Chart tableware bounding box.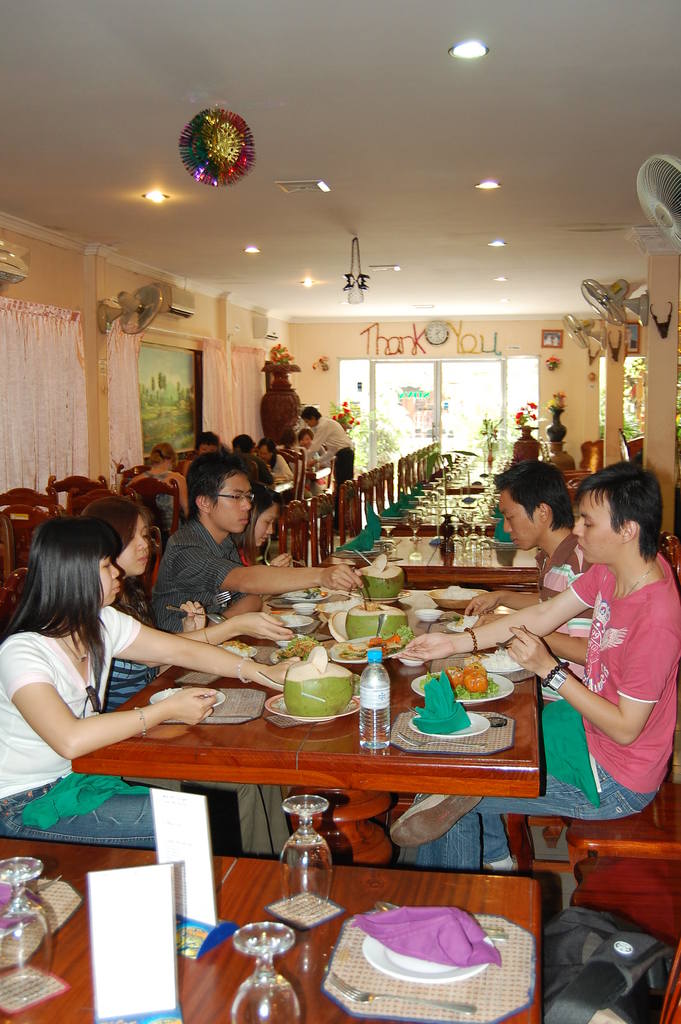
Charted: [293, 600, 317, 616].
